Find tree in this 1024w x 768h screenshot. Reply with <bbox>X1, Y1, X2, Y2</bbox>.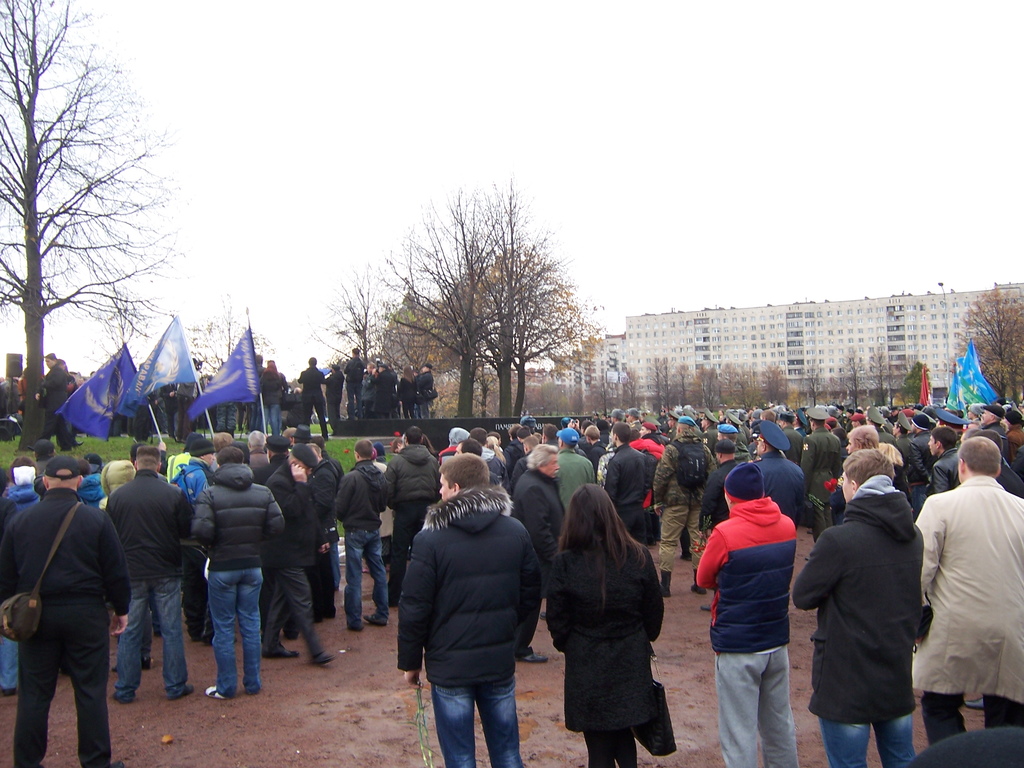
<bbox>320, 270, 405, 419</bbox>.
